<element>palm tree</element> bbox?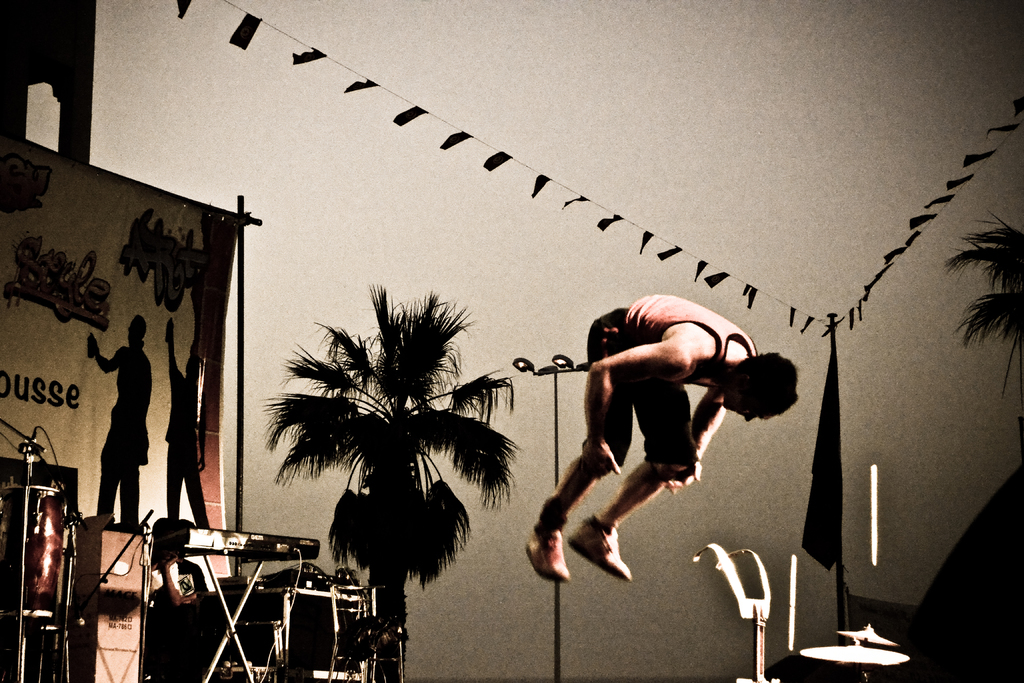
left=973, top=225, right=1023, bottom=374
